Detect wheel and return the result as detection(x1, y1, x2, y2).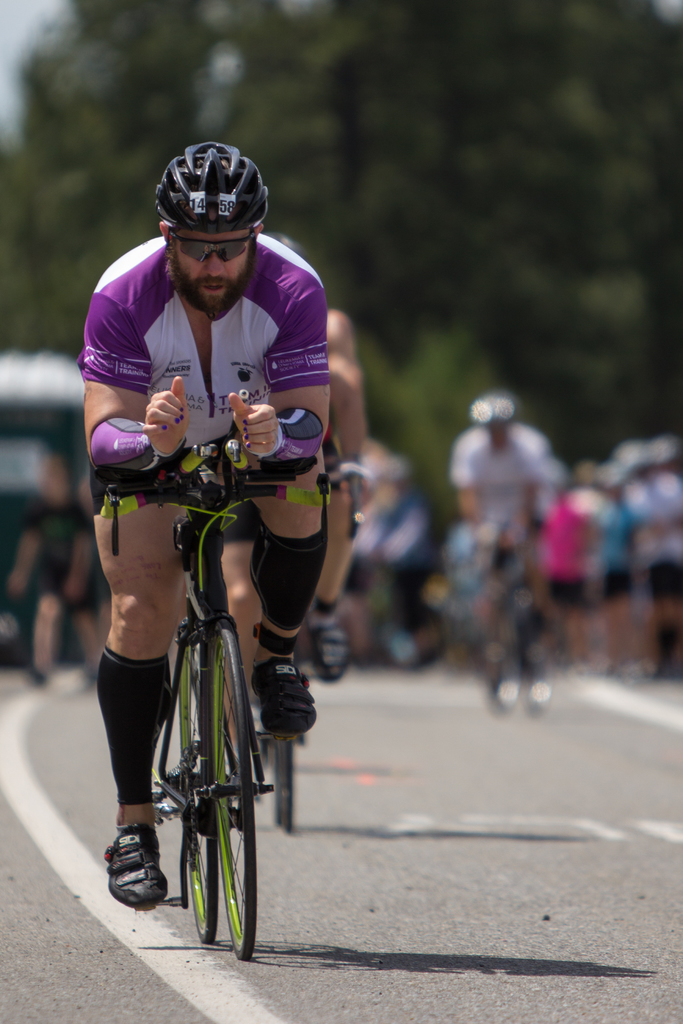
detection(286, 725, 301, 834).
